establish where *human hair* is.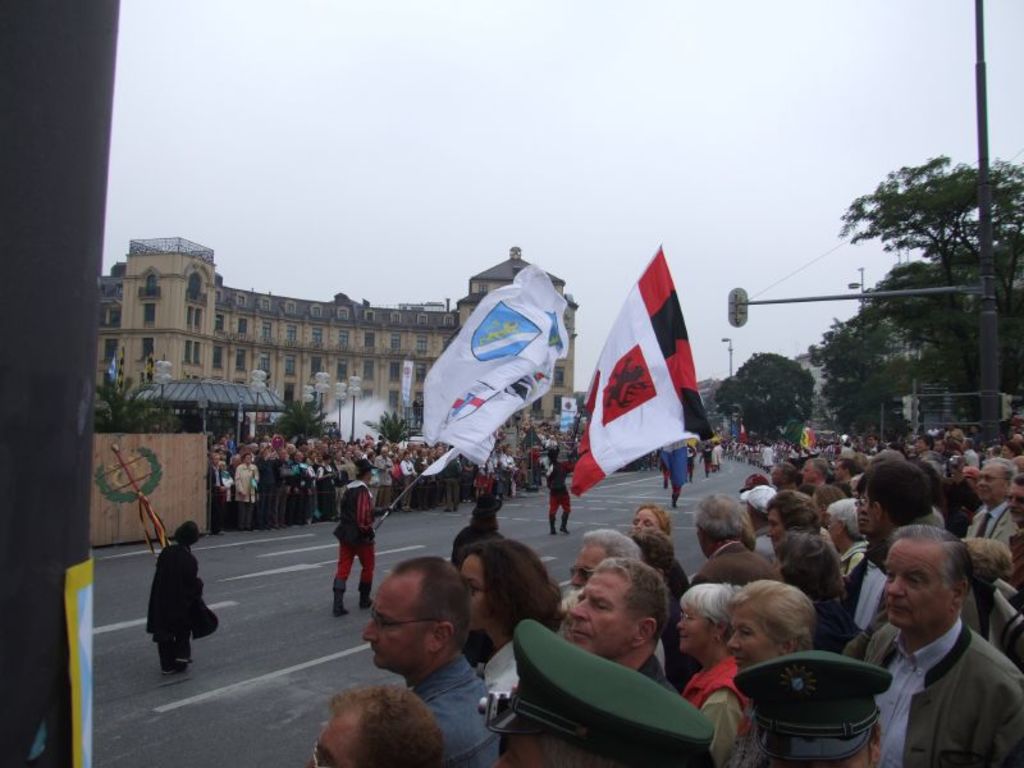
Established at <region>765, 490, 823, 539</region>.
